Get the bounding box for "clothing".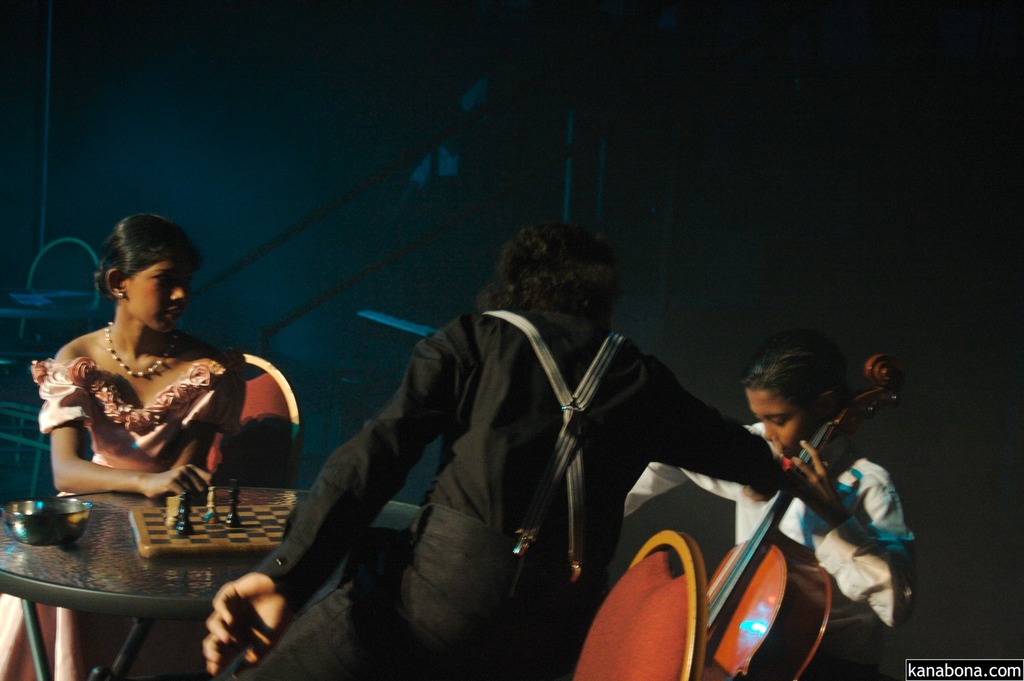
x1=251 y1=300 x2=777 y2=678.
